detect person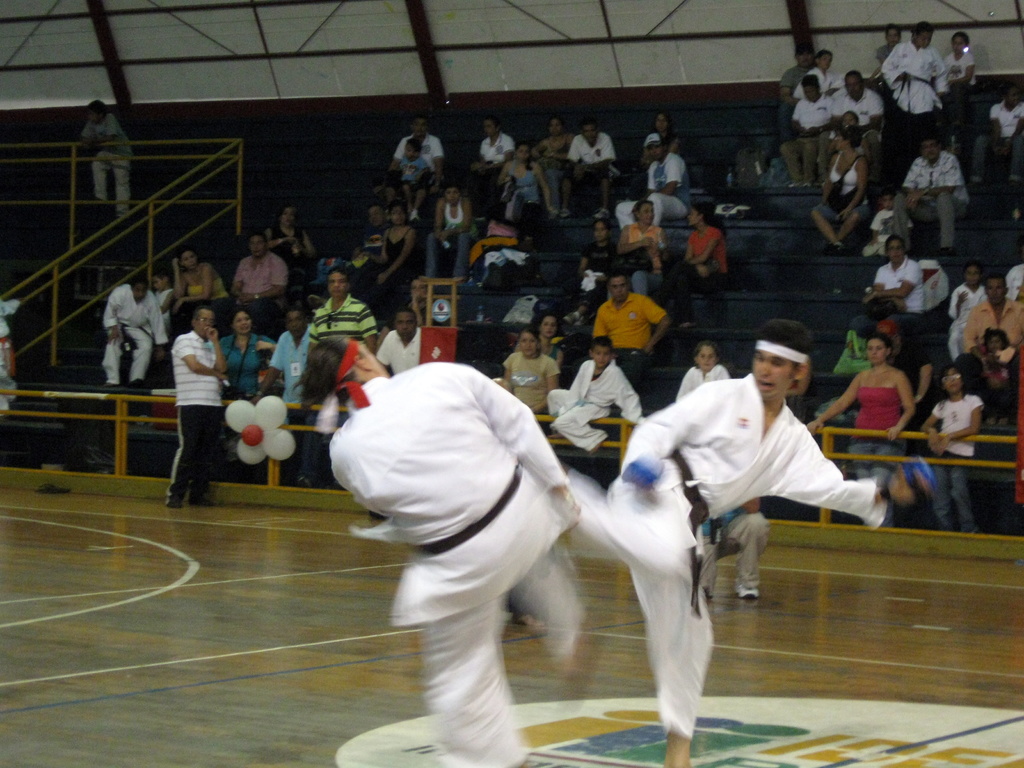
box(465, 114, 513, 200)
